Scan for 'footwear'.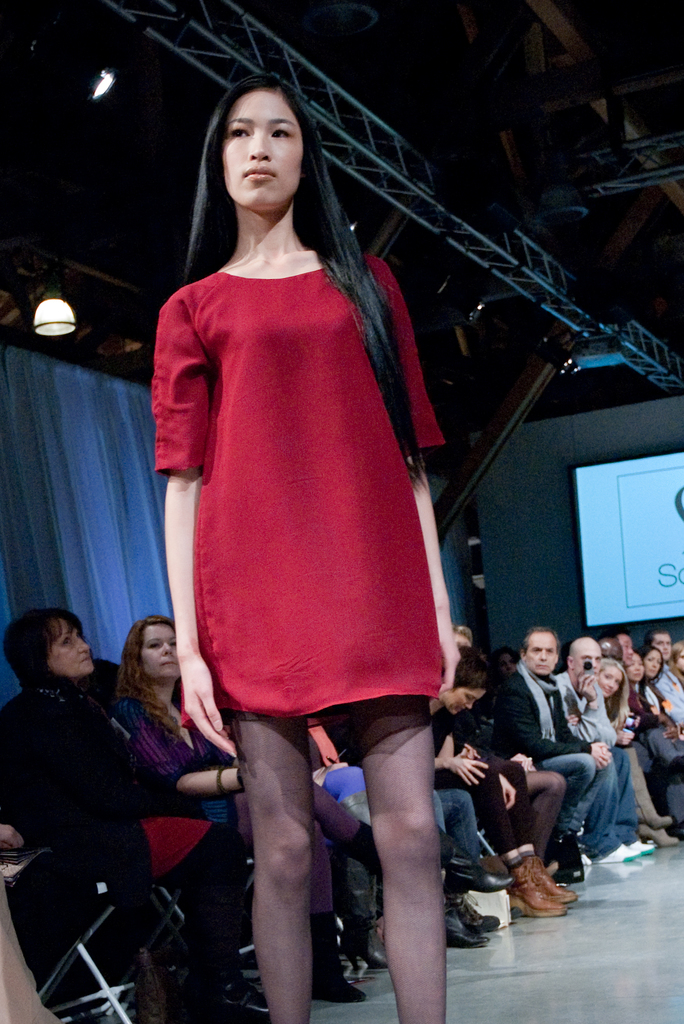
Scan result: 335 820 457 879.
